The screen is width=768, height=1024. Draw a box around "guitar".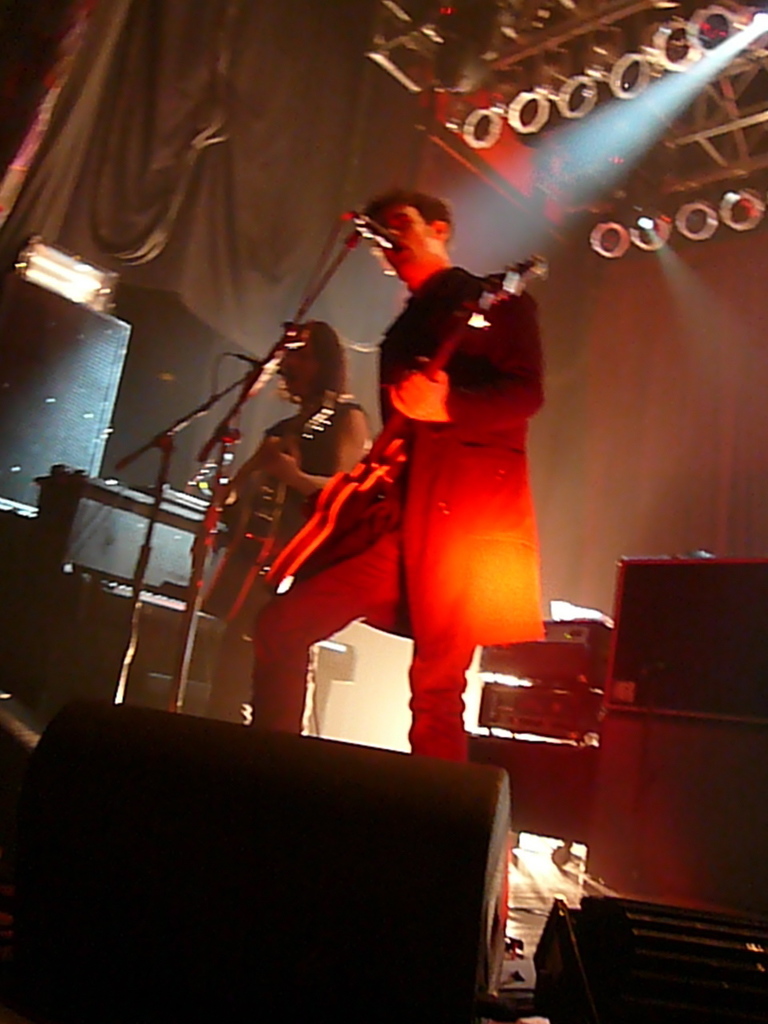
198, 416, 297, 634.
